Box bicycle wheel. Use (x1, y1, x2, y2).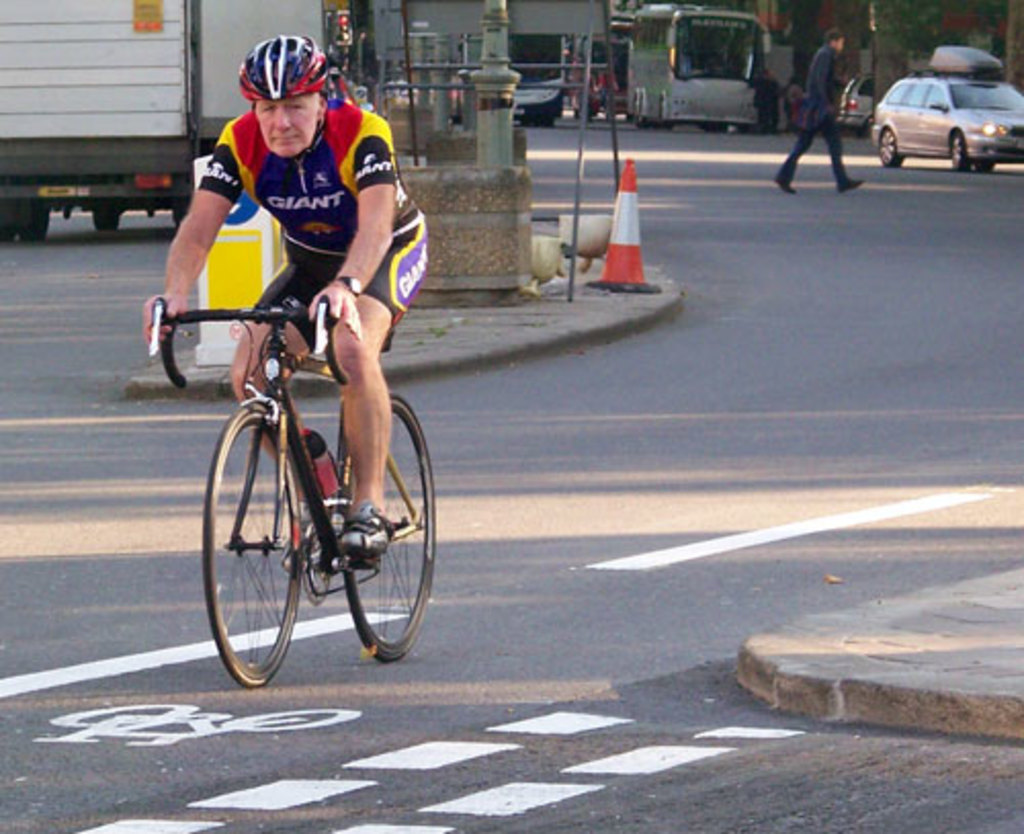
(350, 385, 434, 656).
